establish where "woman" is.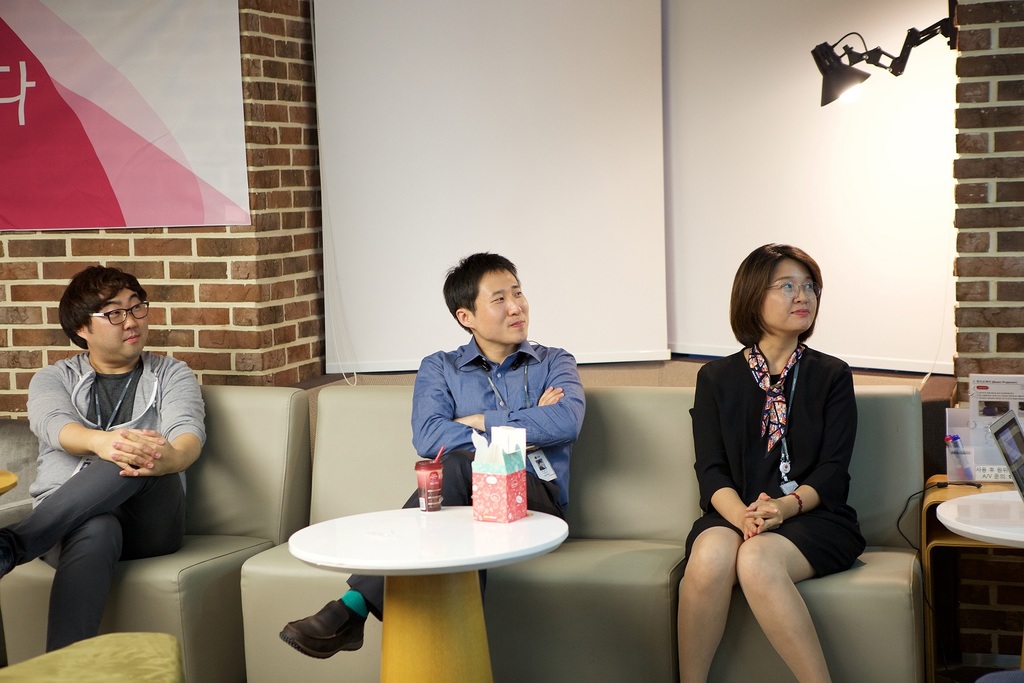
Established at box=[691, 235, 865, 677].
